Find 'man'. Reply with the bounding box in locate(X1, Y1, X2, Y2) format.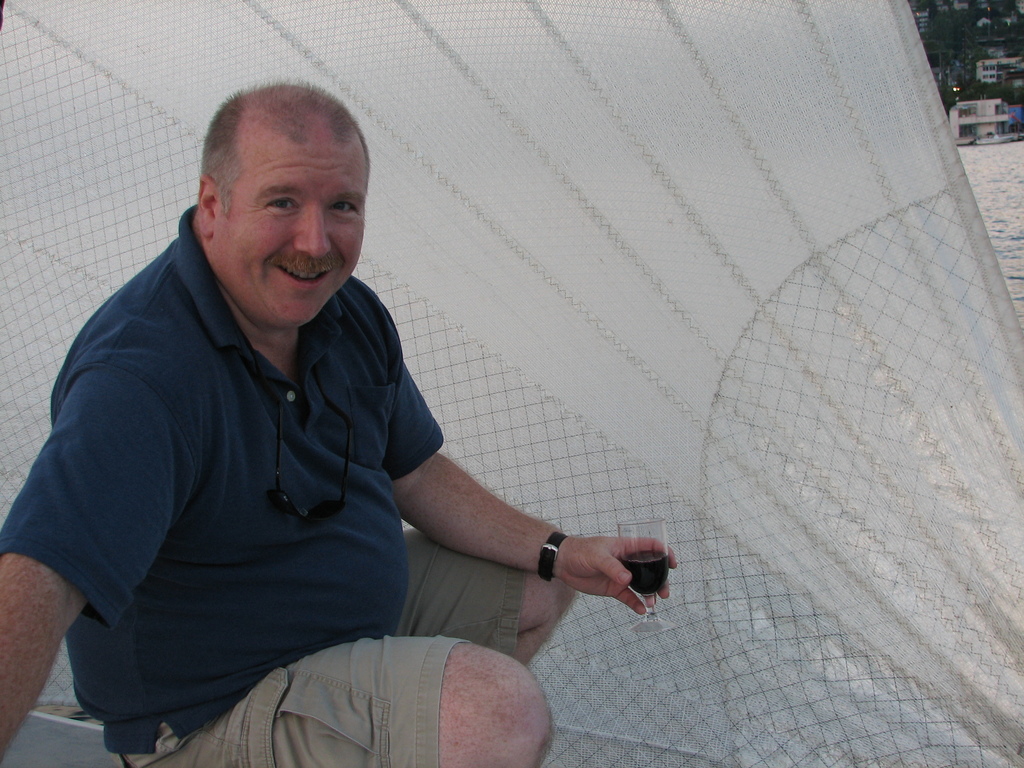
locate(36, 93, 635, 748).
